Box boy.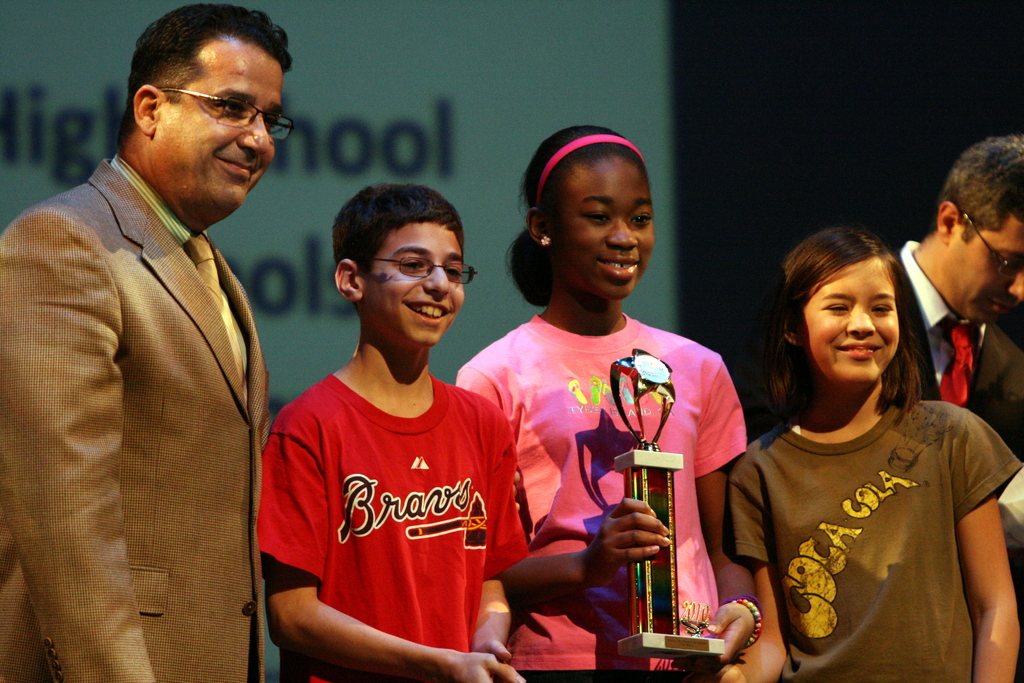
l=896, t=135, r=1023, b=461.
